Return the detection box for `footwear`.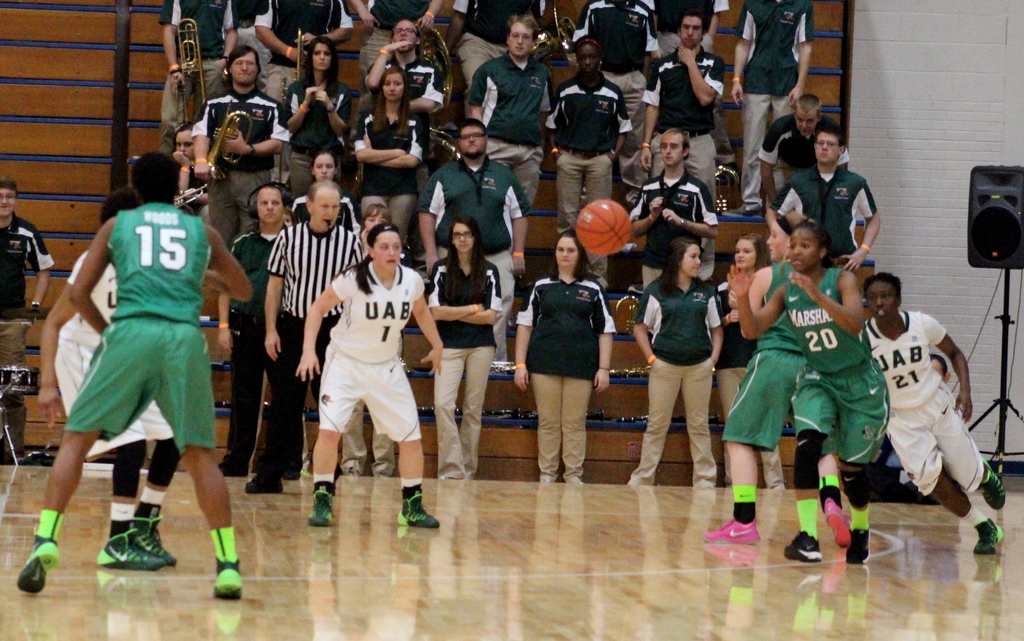
x1=621 y1=242 x2=636 y2=251.
